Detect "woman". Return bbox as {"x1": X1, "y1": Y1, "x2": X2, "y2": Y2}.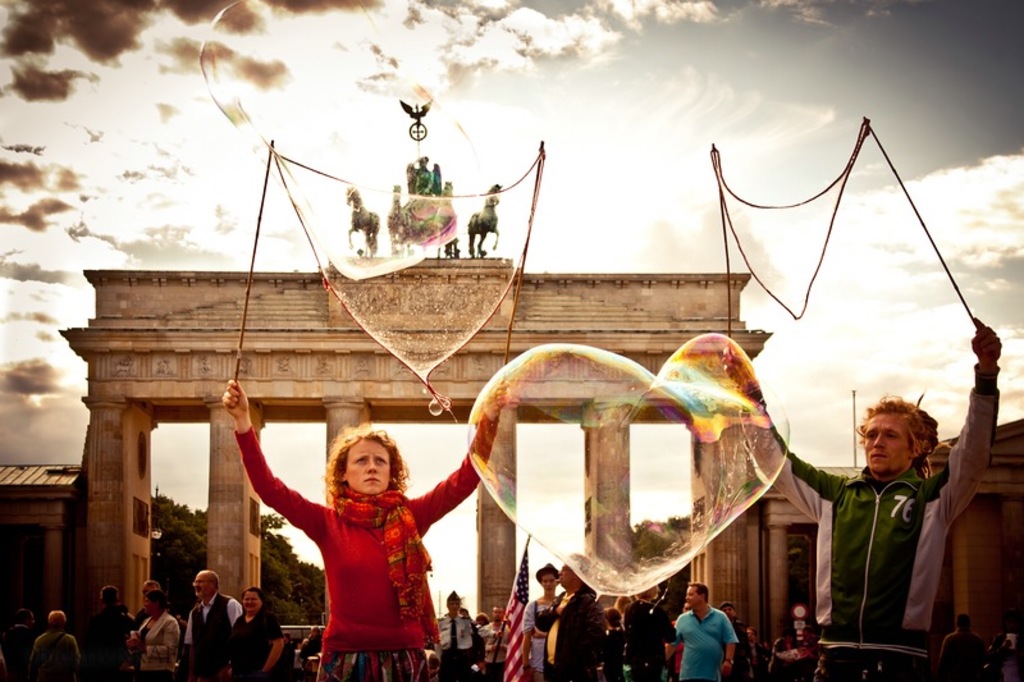
{"x1": 127, "y1": 592, "x2": 180, "y2": 681}.
